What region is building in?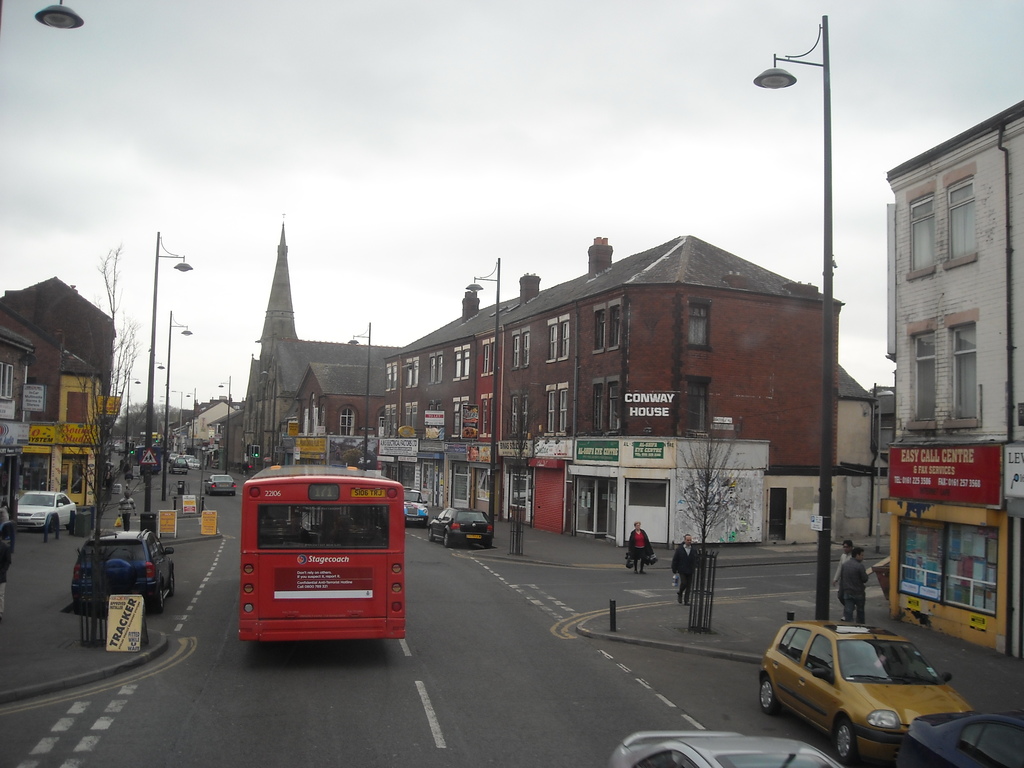
(left=218, top=216, right=391, bottom=468).
